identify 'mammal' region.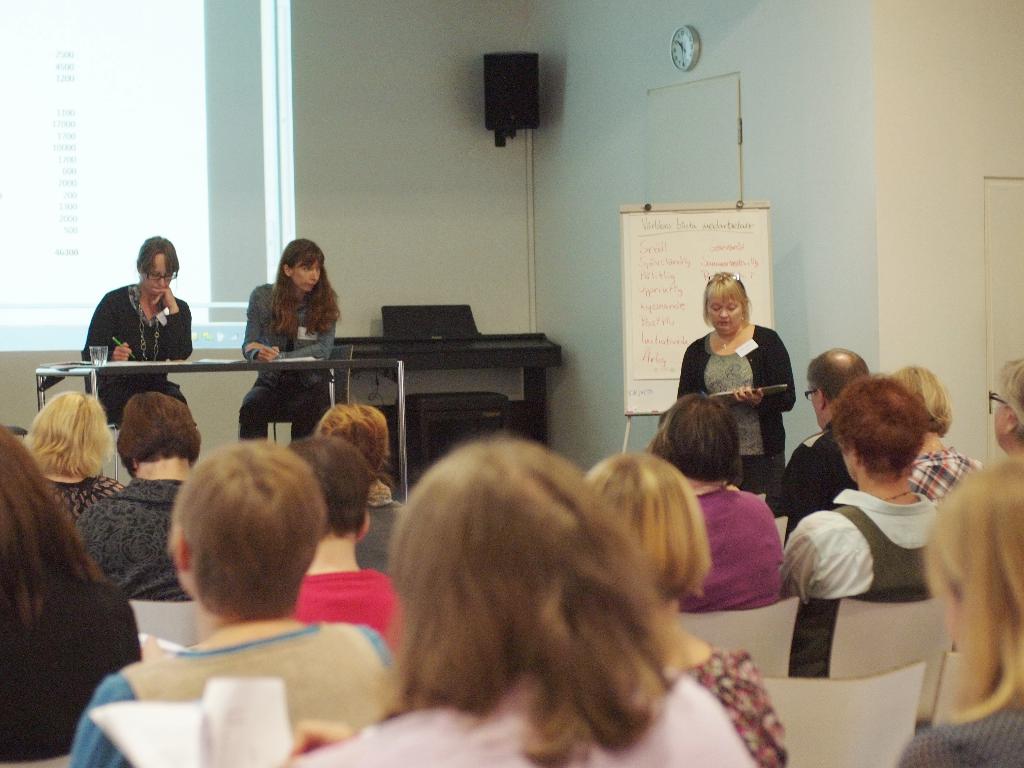
Region: rect(81, 392, 200, 600).
